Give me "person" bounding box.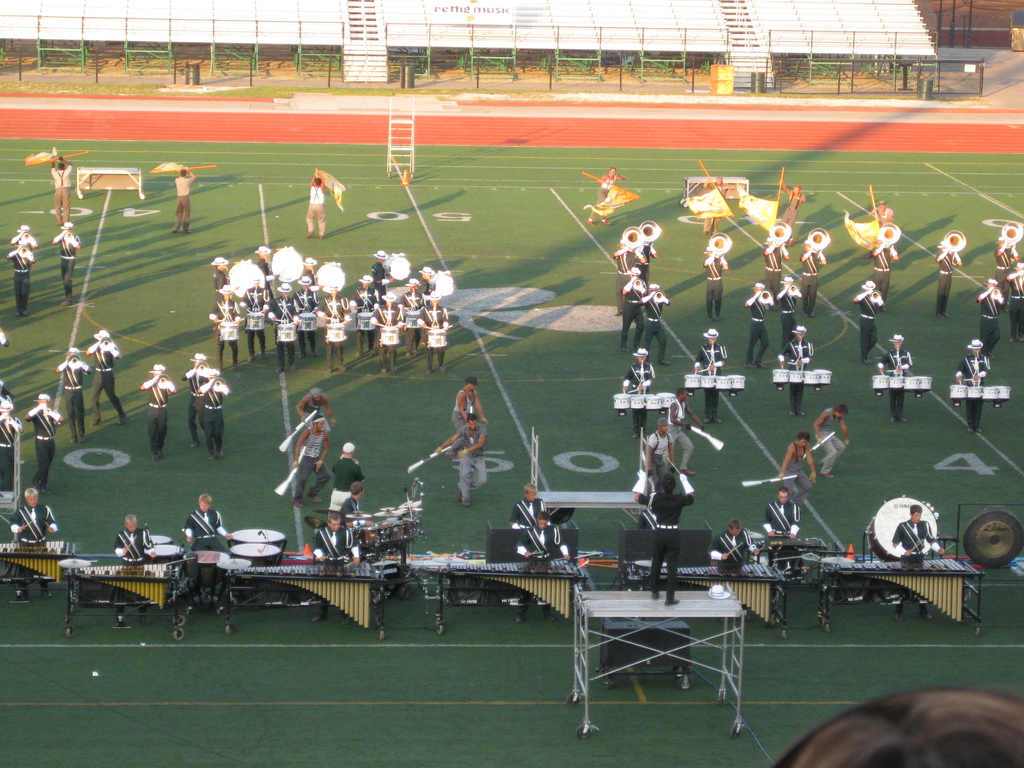
289 414 333 511.
